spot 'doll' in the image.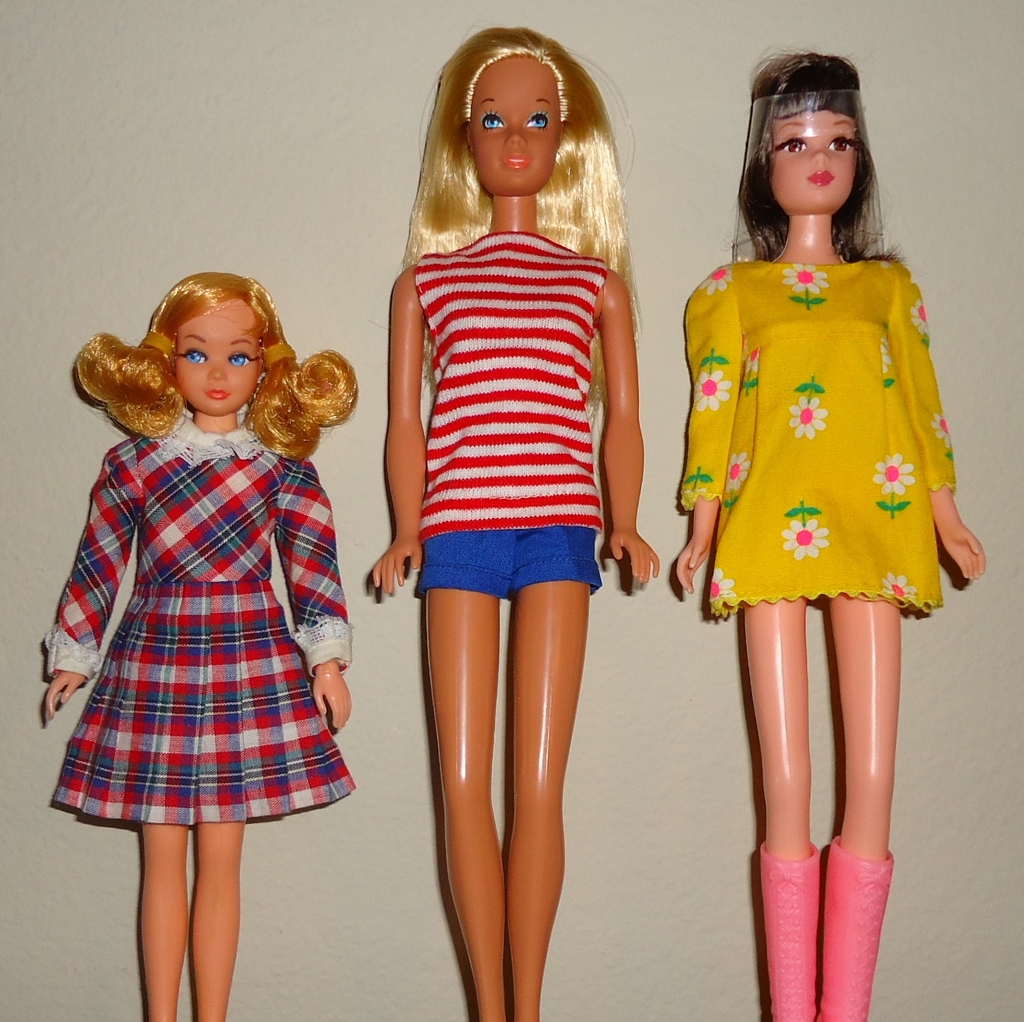
'doll' found at {"left": 374, "top": 29, "right": 664, "bottom": 1021}.
